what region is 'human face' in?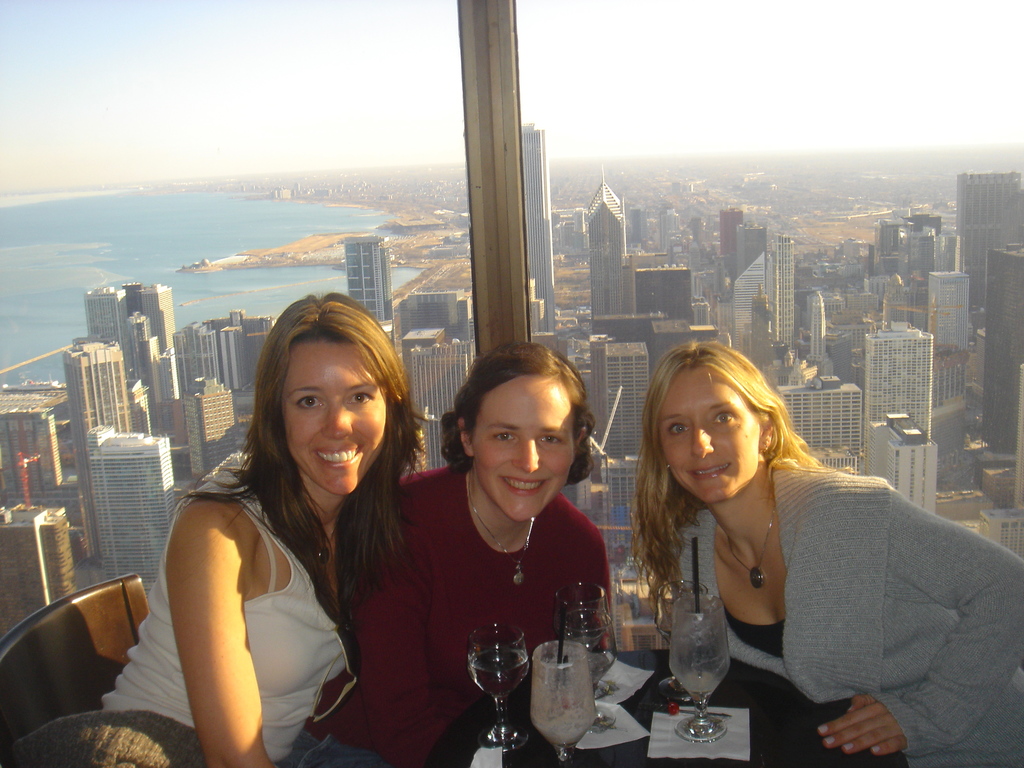
468:372:573:520.
